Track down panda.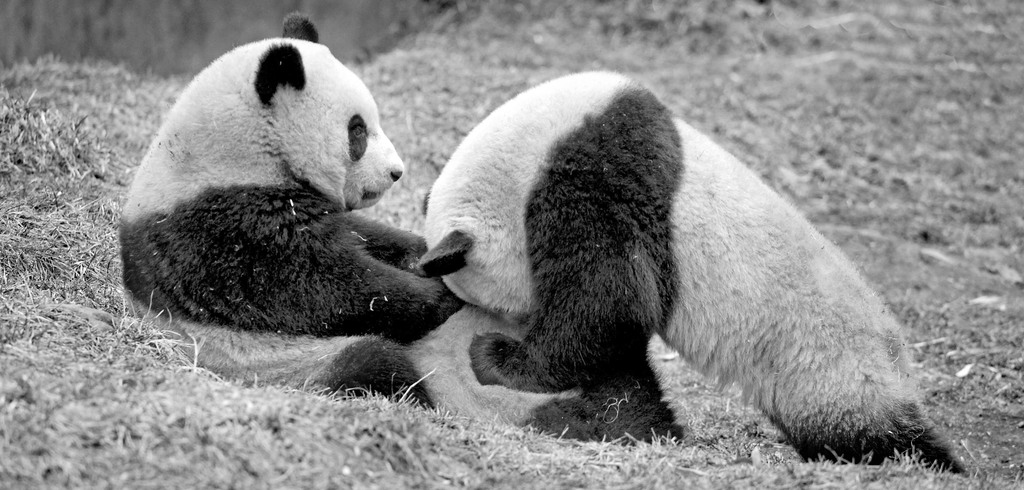
Tracked to pyautogui.locateOnScreen(414, 66, 957, 473).
